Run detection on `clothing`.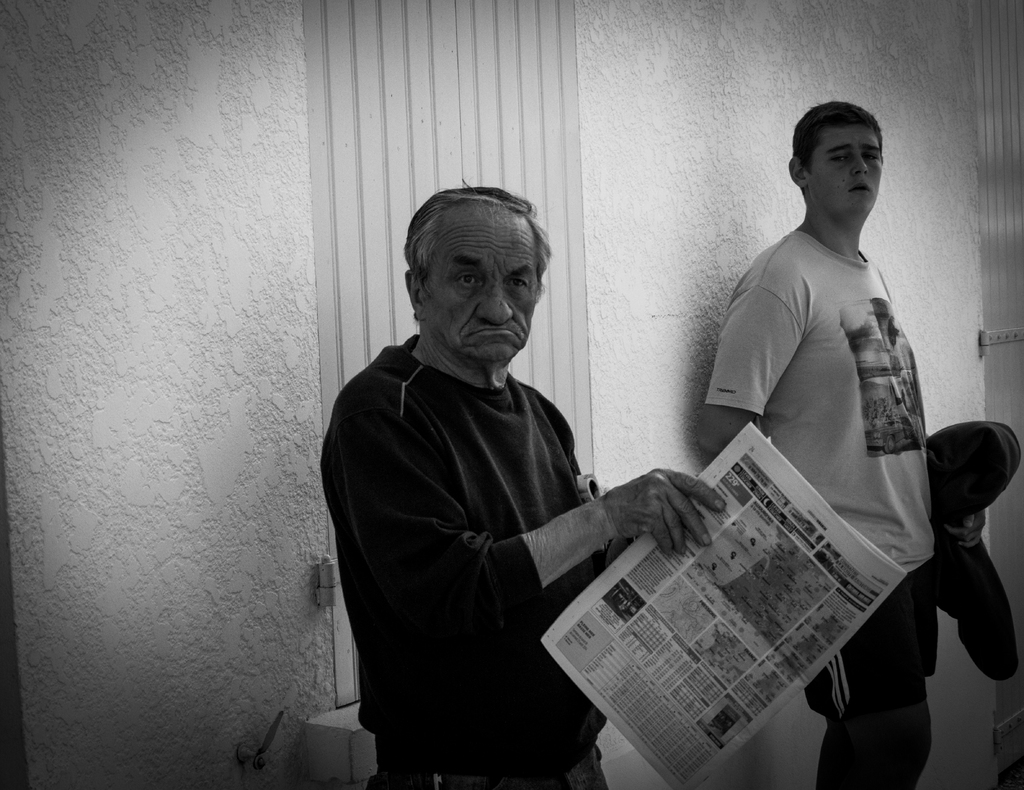
Result: crop(692, 213, 1023, 718).
